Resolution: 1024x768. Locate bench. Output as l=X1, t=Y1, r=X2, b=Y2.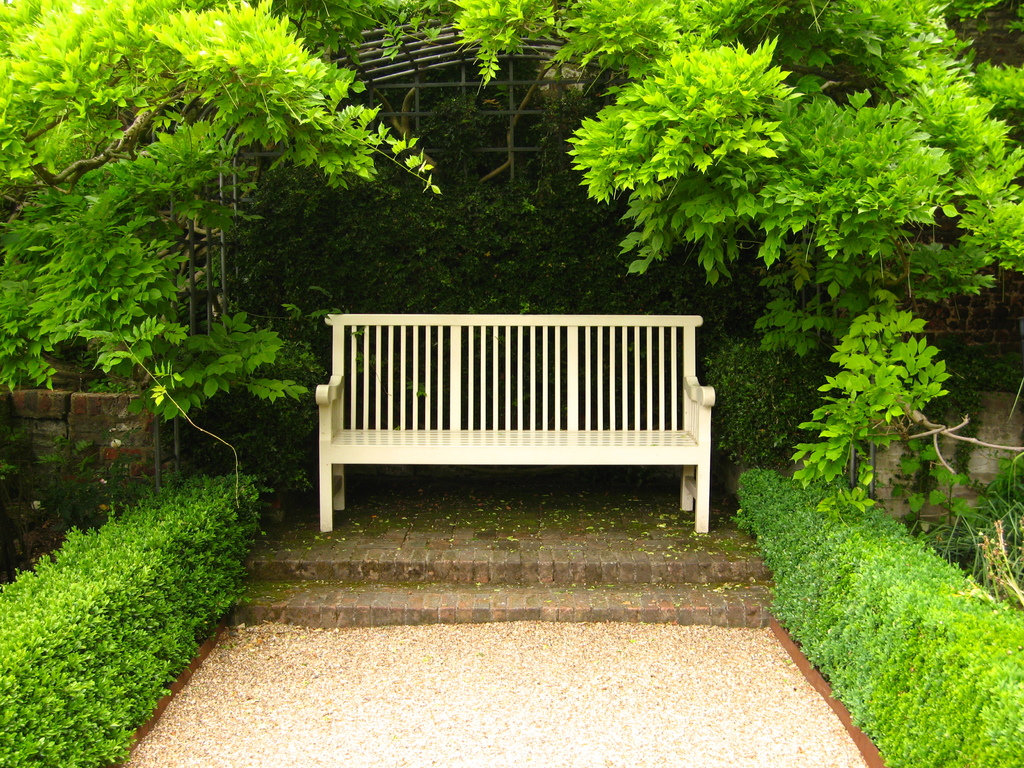
l=279, t=304, r=750, b=555.
